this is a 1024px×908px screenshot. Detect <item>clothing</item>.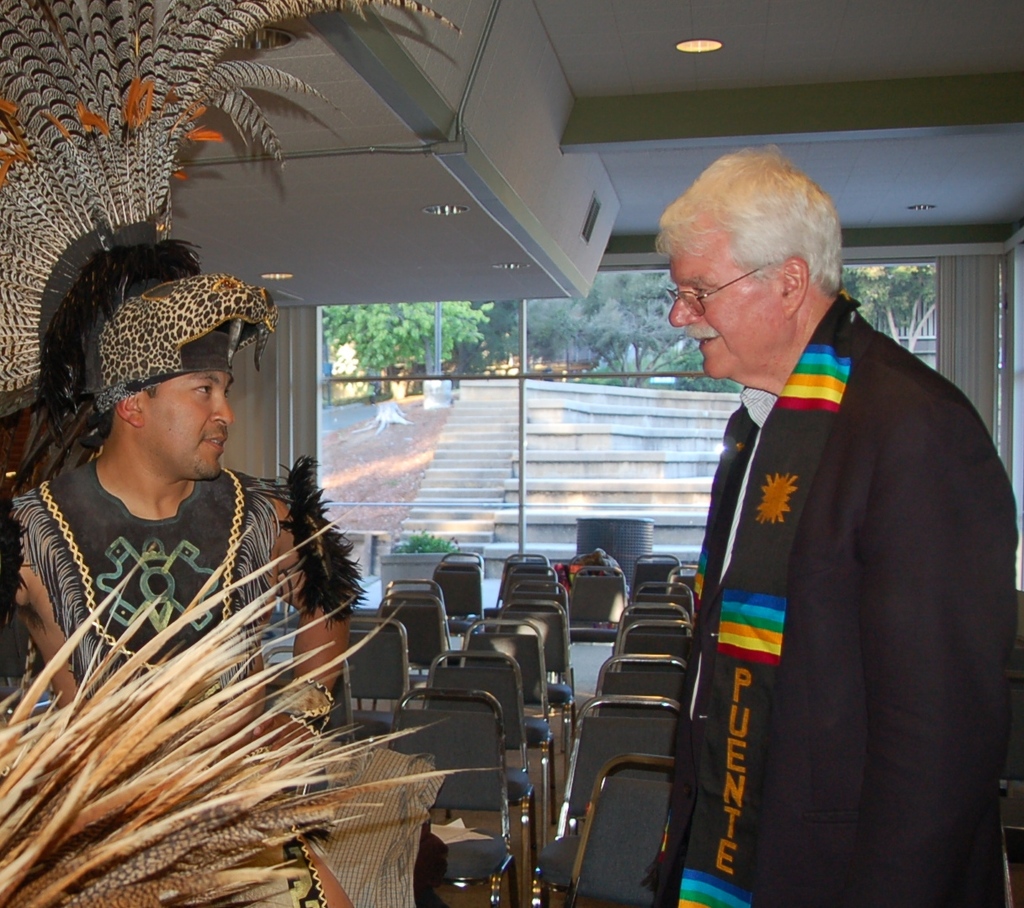
[0, 450, 307, 750].
